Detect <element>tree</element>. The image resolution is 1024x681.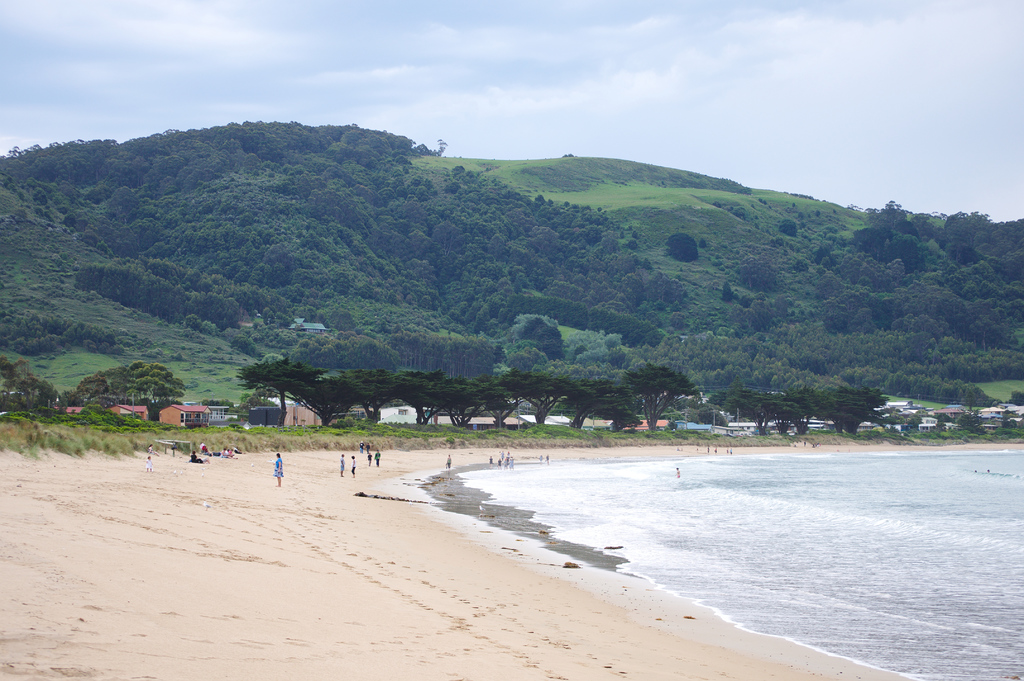
(386,376,476,435).
